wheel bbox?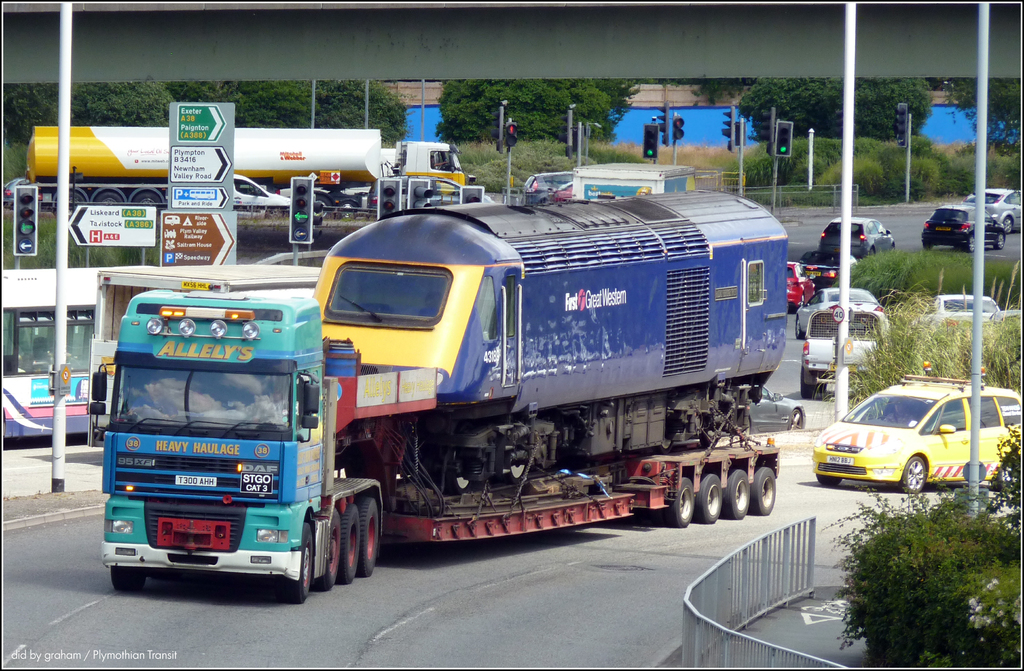
x1=1002, y1=219, x2=1014, y2=234
